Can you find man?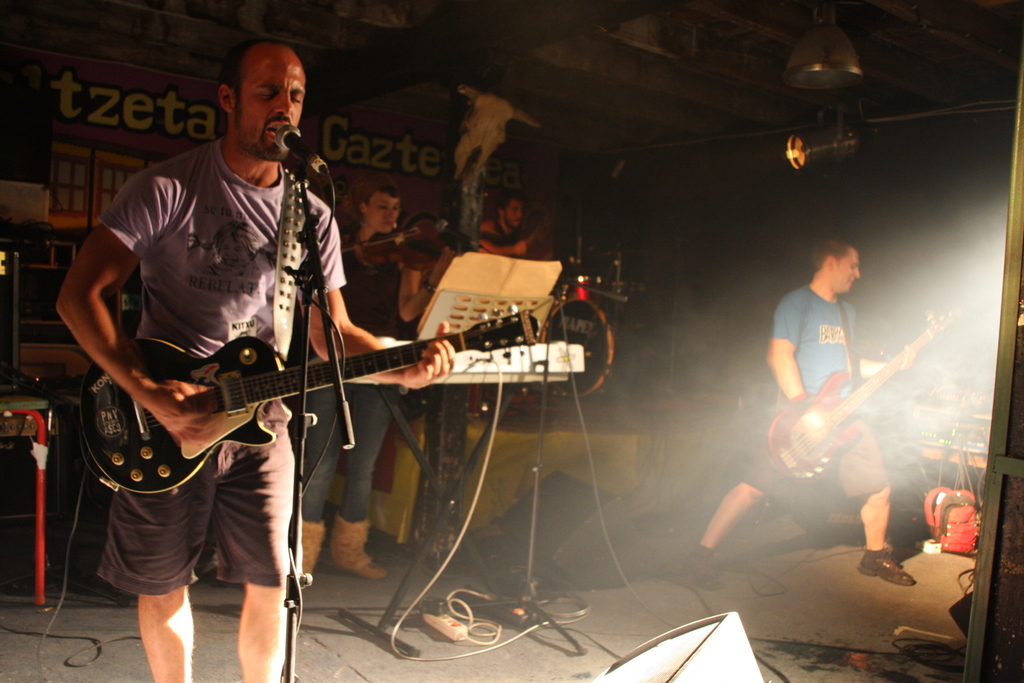
Yes, bounding box: box(72, 45, 408, 620).
